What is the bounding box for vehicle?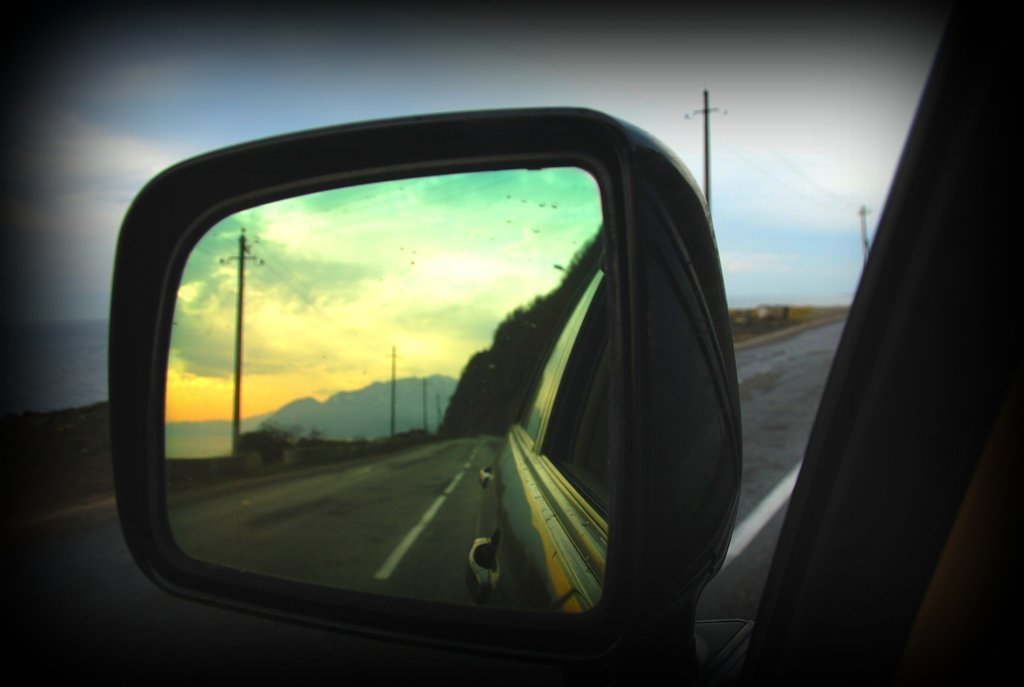
x1=108 y1=0 x2=1023 y2=686.
